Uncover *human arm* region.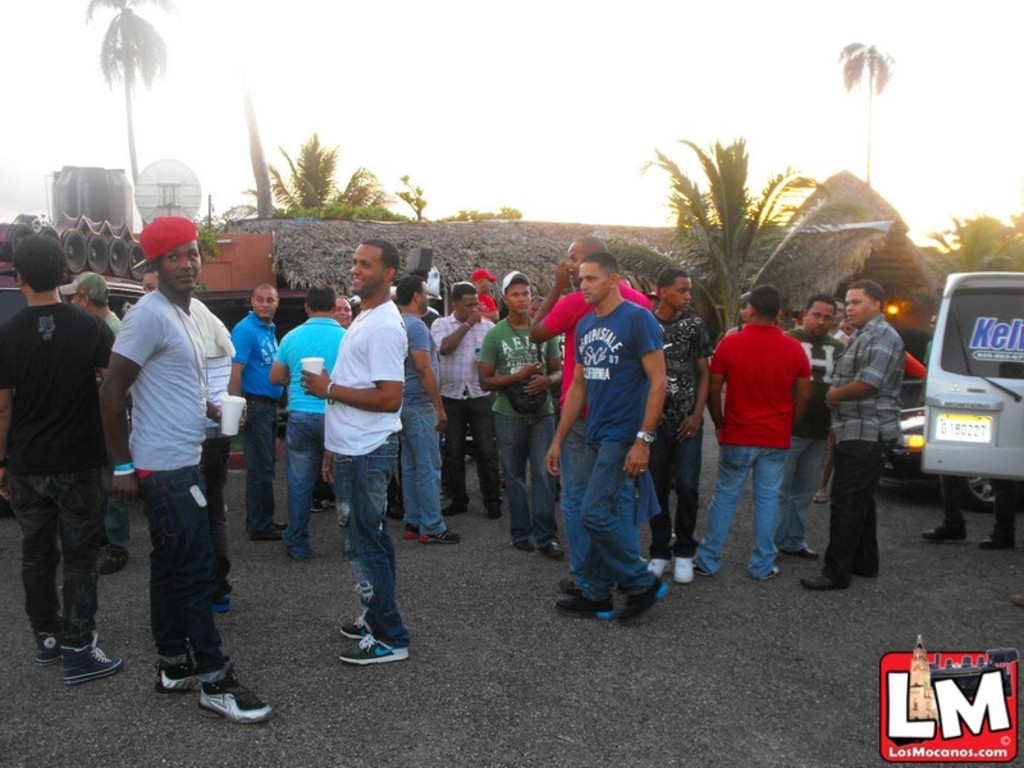
Uncovered: box=[100, 305, 163, 500].
